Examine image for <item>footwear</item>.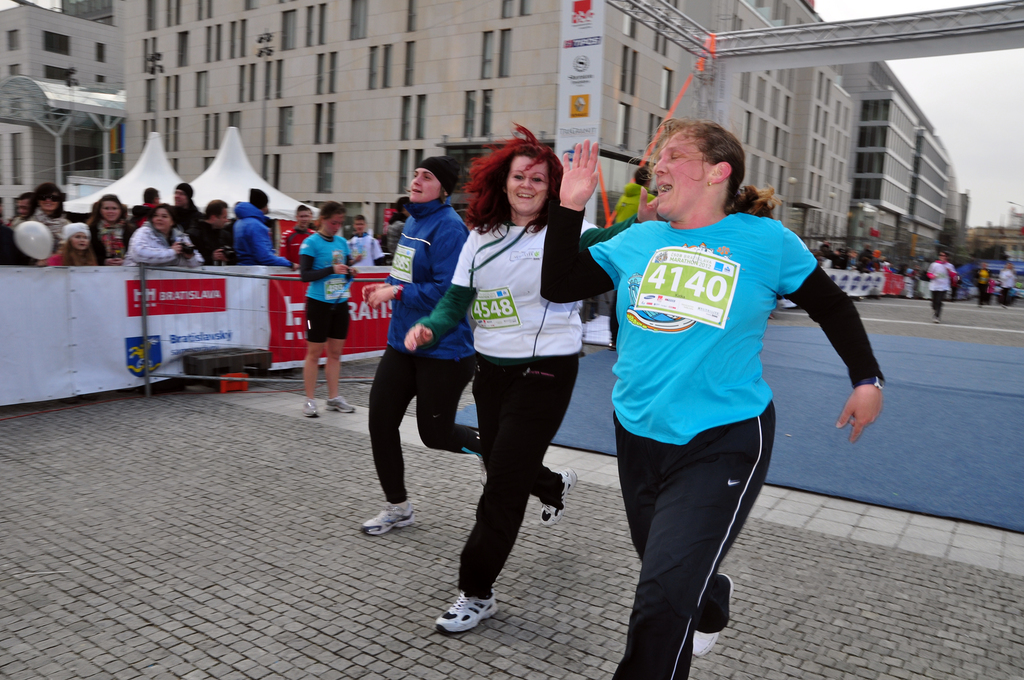
Examination result: pyautogui.locateOnScreen(362, 502, 417, 531).
